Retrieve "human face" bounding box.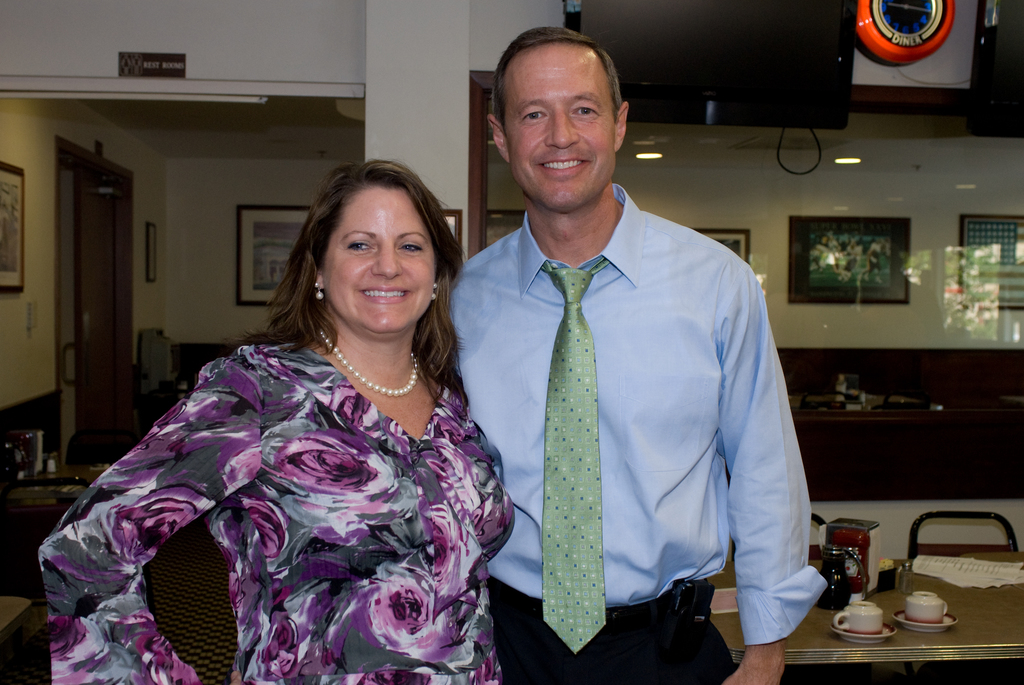
Bounding box: rect(322, 184, 435, 335).
